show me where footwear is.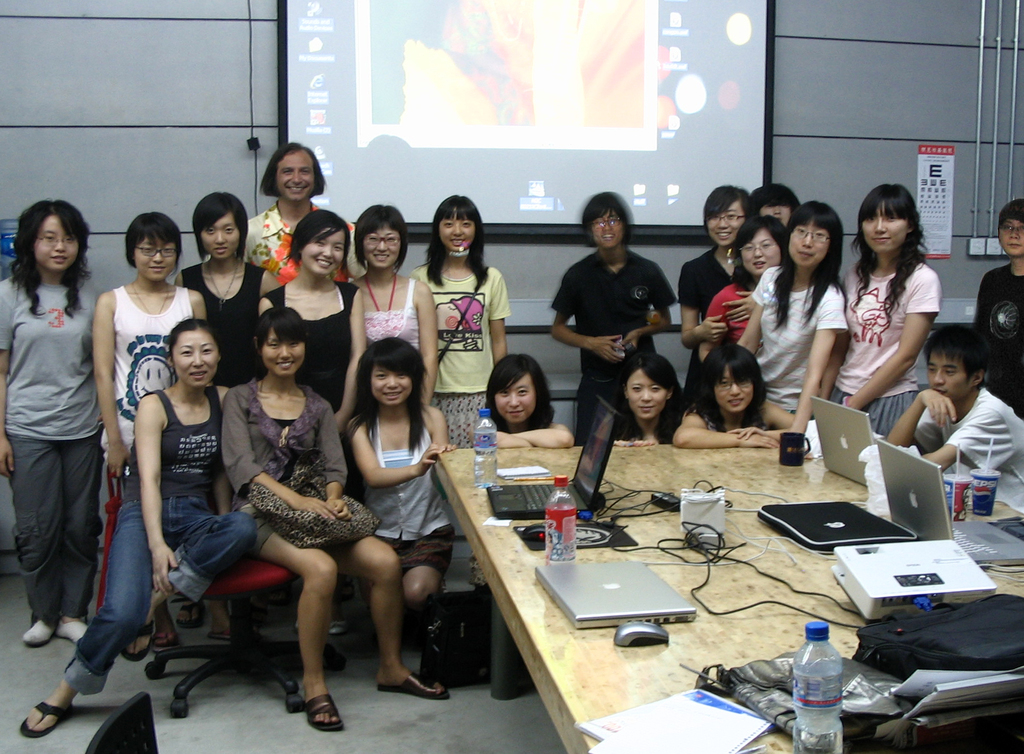
footwear is at x1=21 y1=617 x2=52 y2=646.
